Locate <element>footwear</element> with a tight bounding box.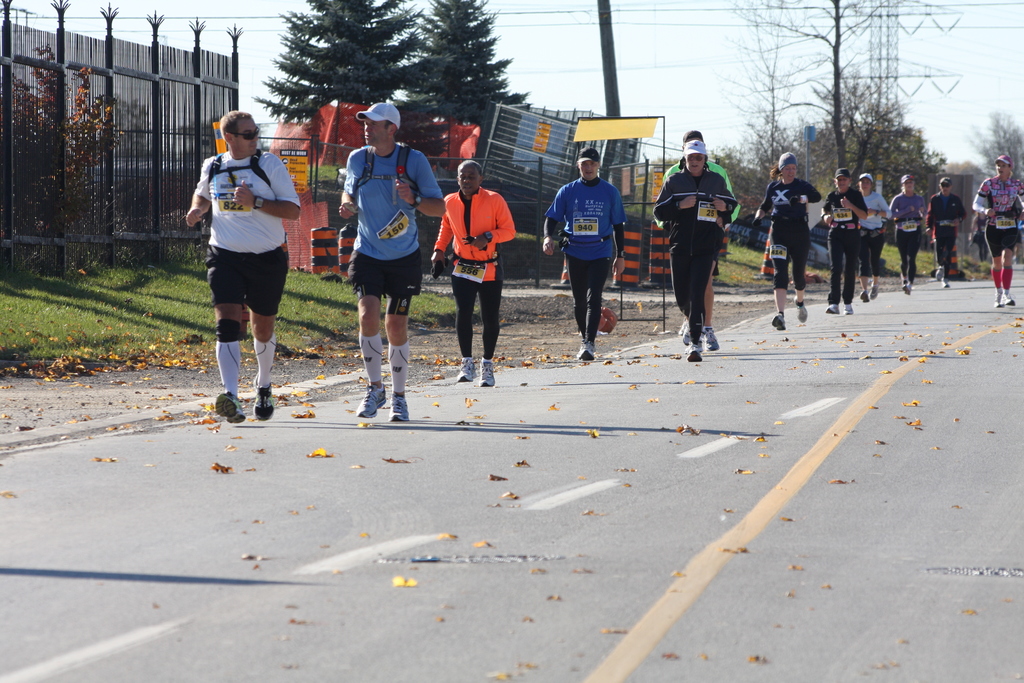
[left=771, top=311, right=783, bottom=333].
